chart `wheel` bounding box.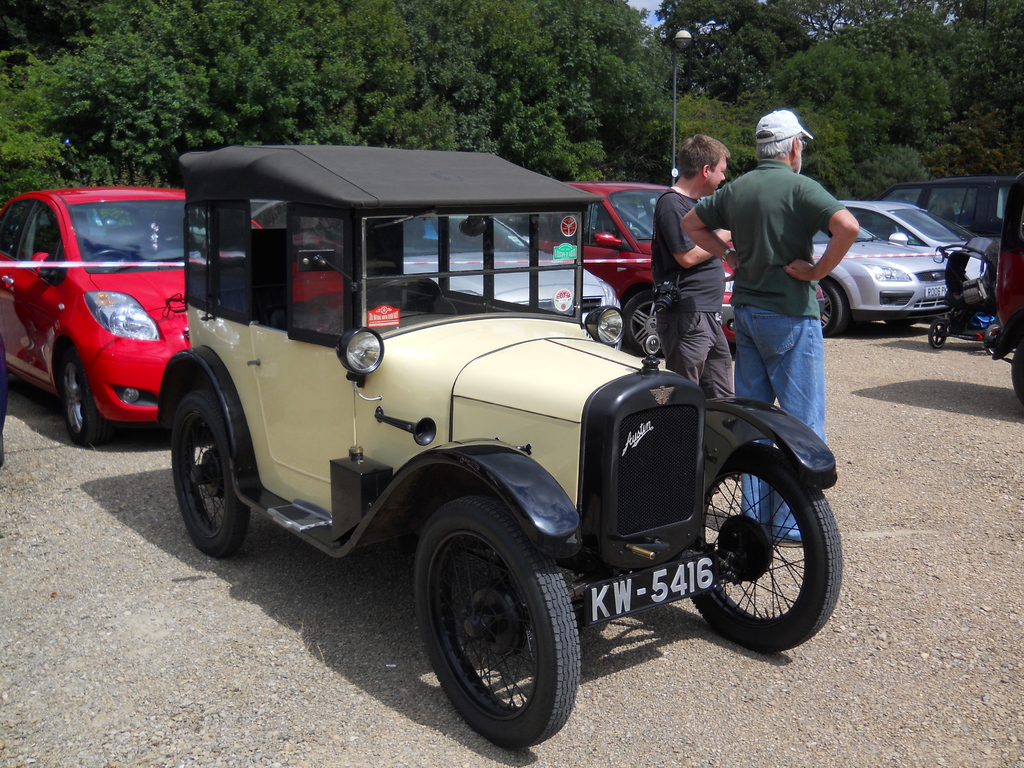
Charted: [924, 321, 948, 349].
